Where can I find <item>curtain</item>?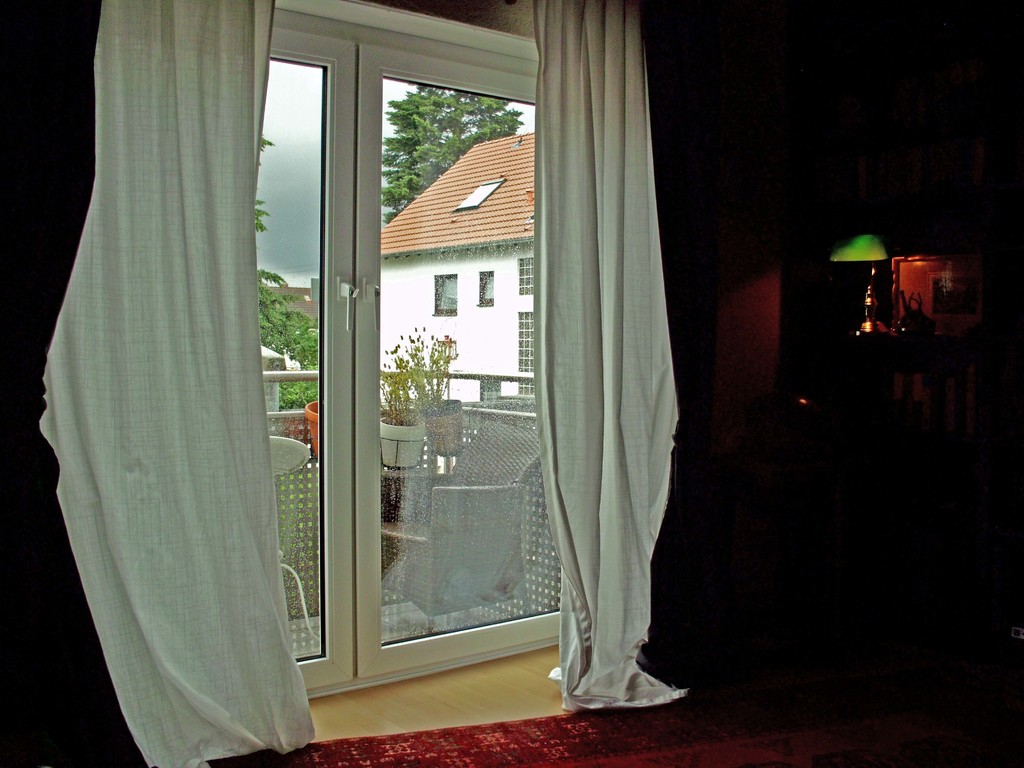
You can find it at locate(527, 0, 689, 722).
